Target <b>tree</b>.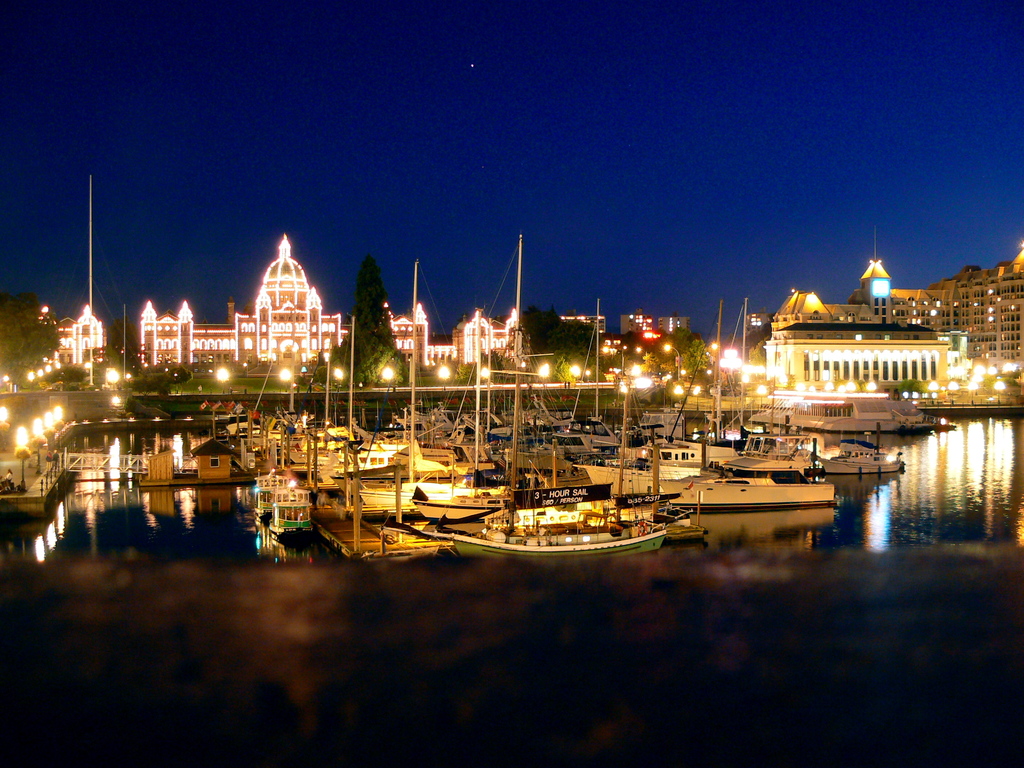
Target region: <region>0, 292, 51, 388</region>.
